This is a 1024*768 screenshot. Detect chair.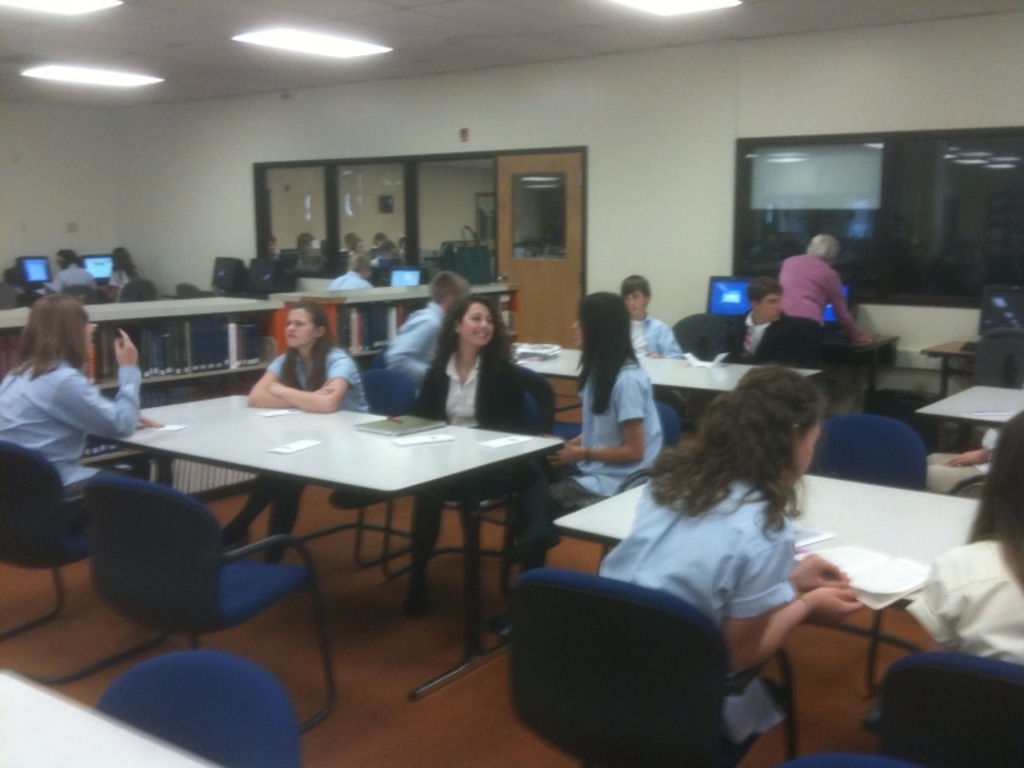
box=[384, 380, 554, 632].
